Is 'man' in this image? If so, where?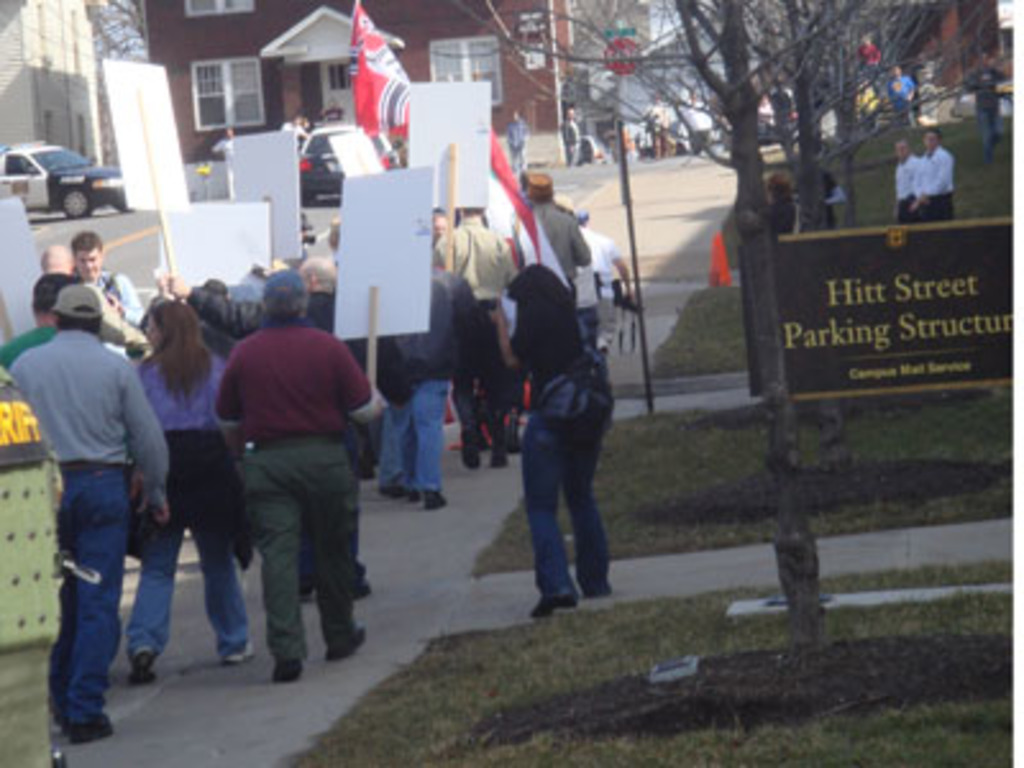
Yes, at bbox(5, 282, 161, 724).
